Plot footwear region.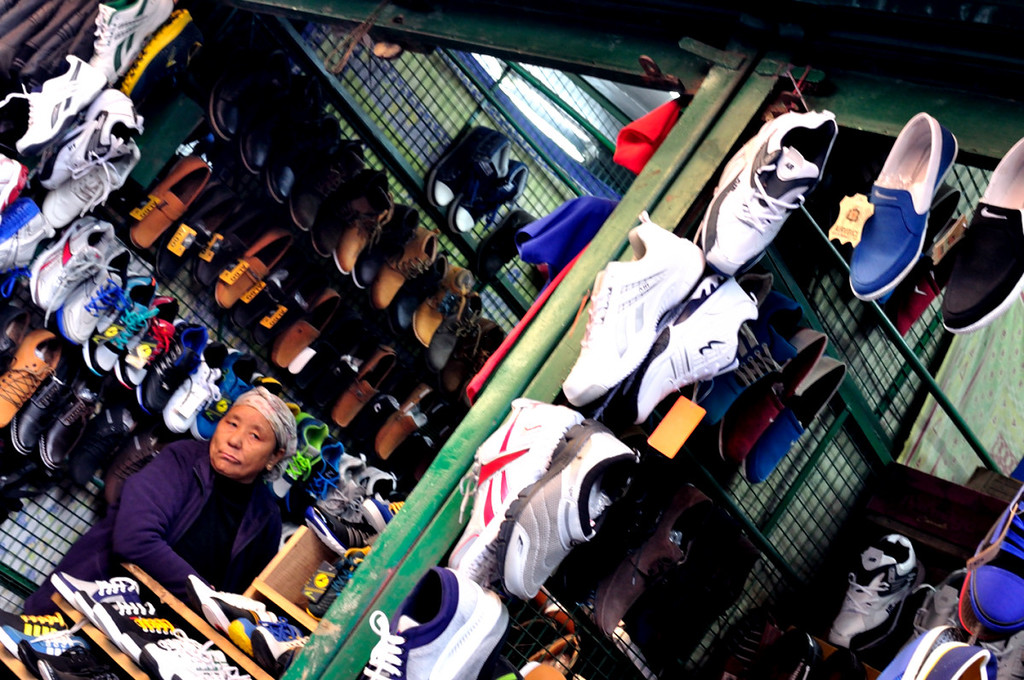
Plotted at bbox(185, 574, 266, 610).
